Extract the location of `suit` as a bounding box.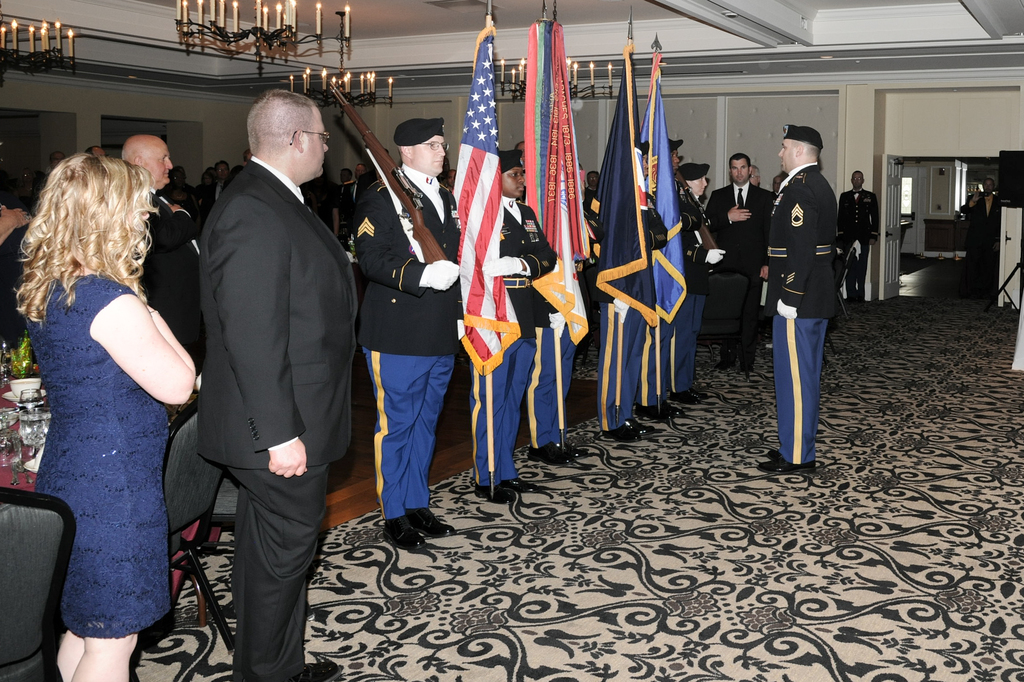
crop(634, 182, 703, 409).
